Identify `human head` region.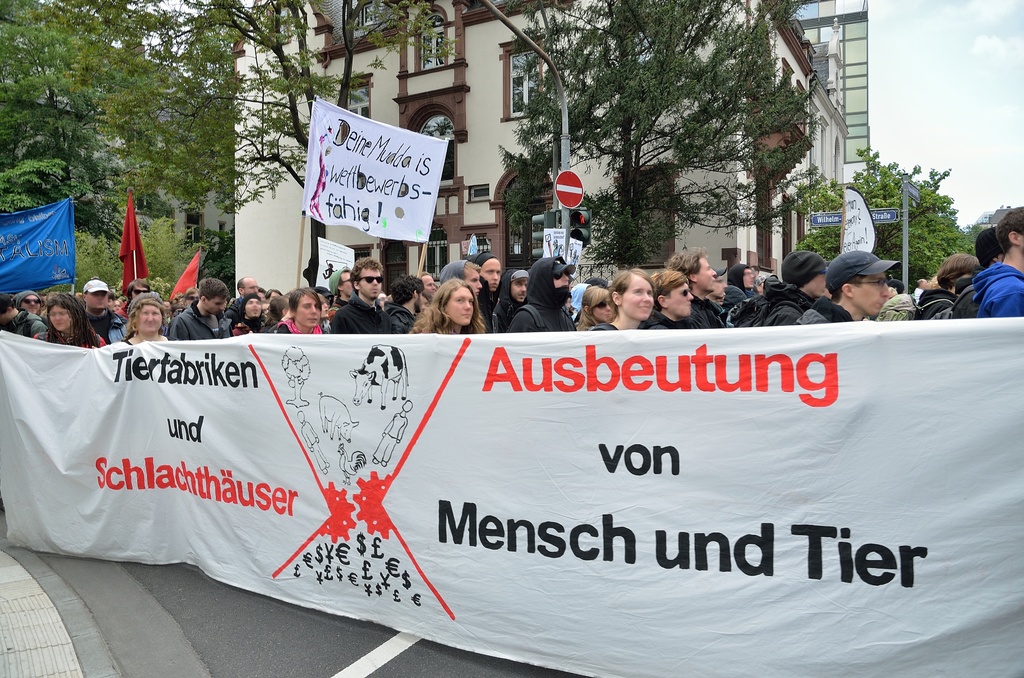
Region: <region>260, 302, 271, 321</region>.
